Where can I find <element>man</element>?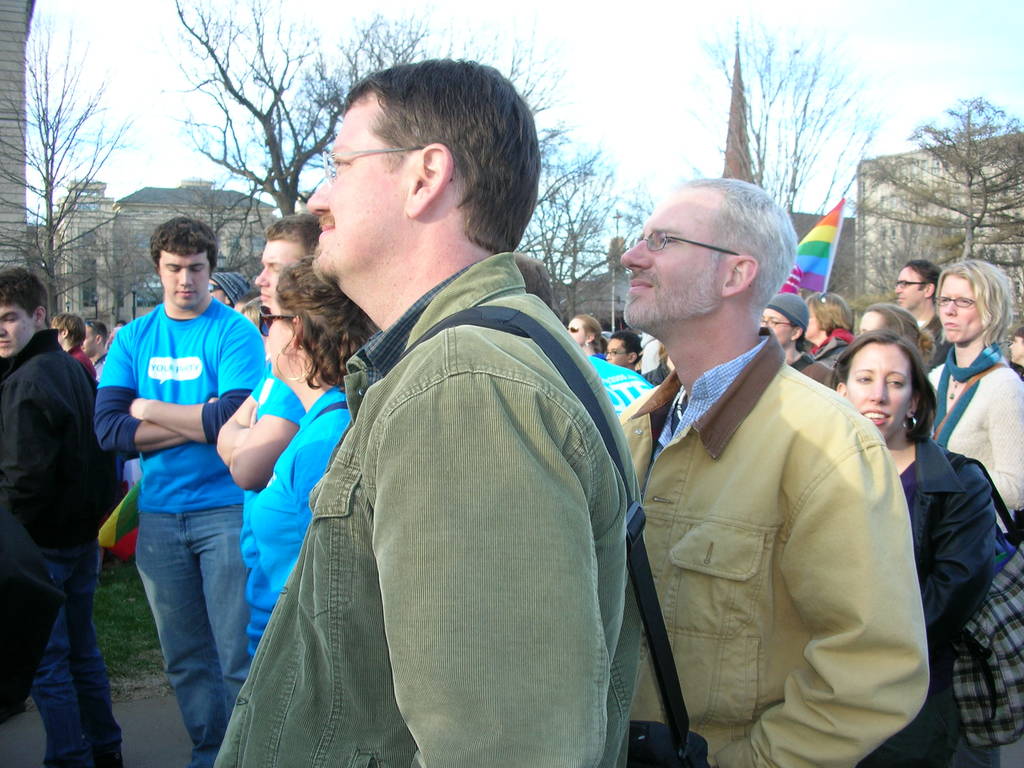
You can find it at detection(110, 321, 130, 342).
